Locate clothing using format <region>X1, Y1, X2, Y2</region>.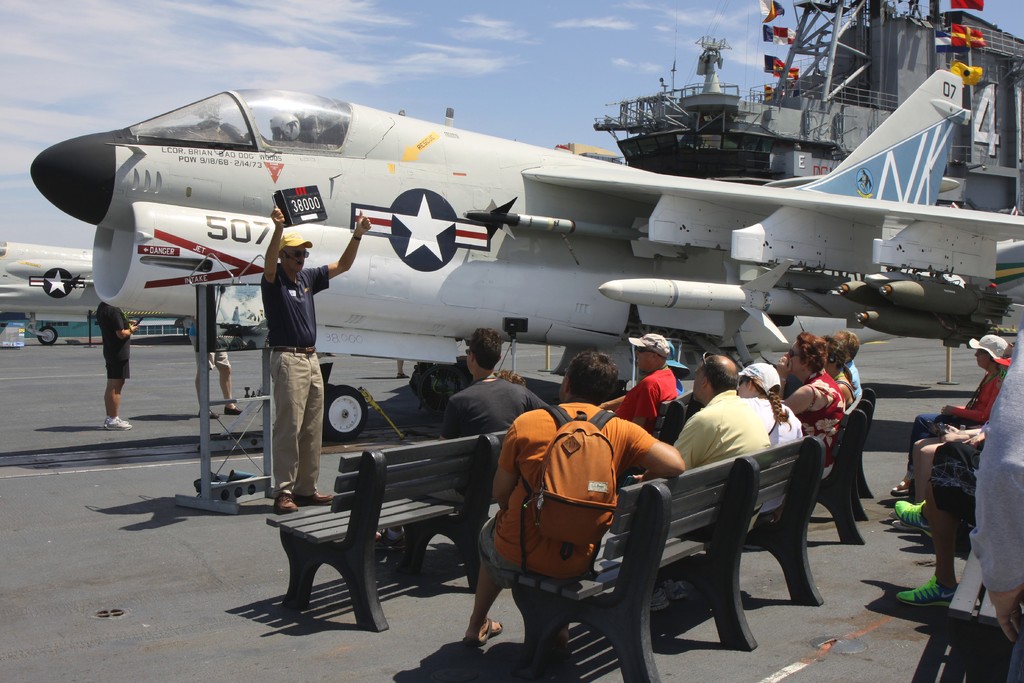
<region>97, 297, 135, 378</region>.
